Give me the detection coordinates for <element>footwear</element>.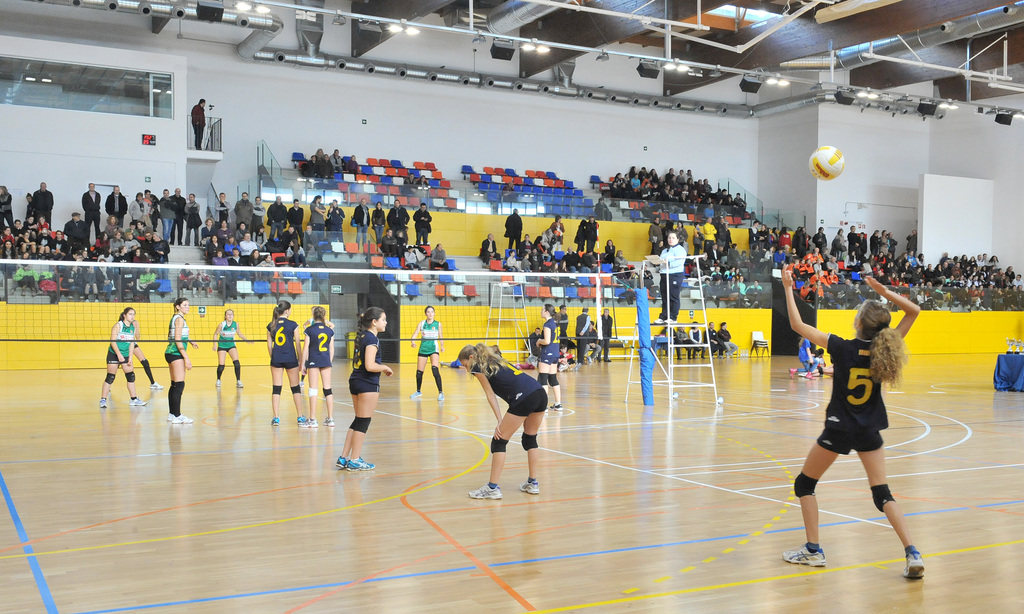
[781, 547, 826, 569].
